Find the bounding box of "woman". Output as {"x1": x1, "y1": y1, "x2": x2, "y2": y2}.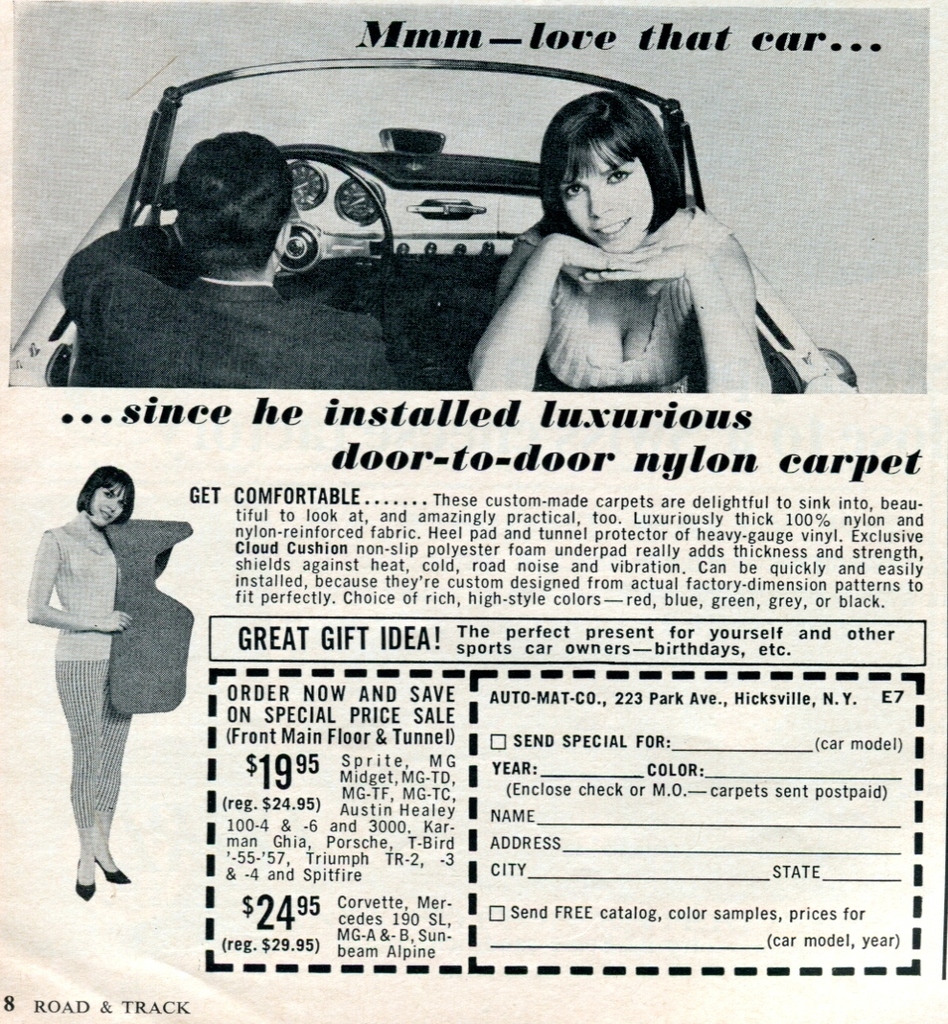
{"x1": 23, "y1": 466, "x2": 192, "y2": 901}.
